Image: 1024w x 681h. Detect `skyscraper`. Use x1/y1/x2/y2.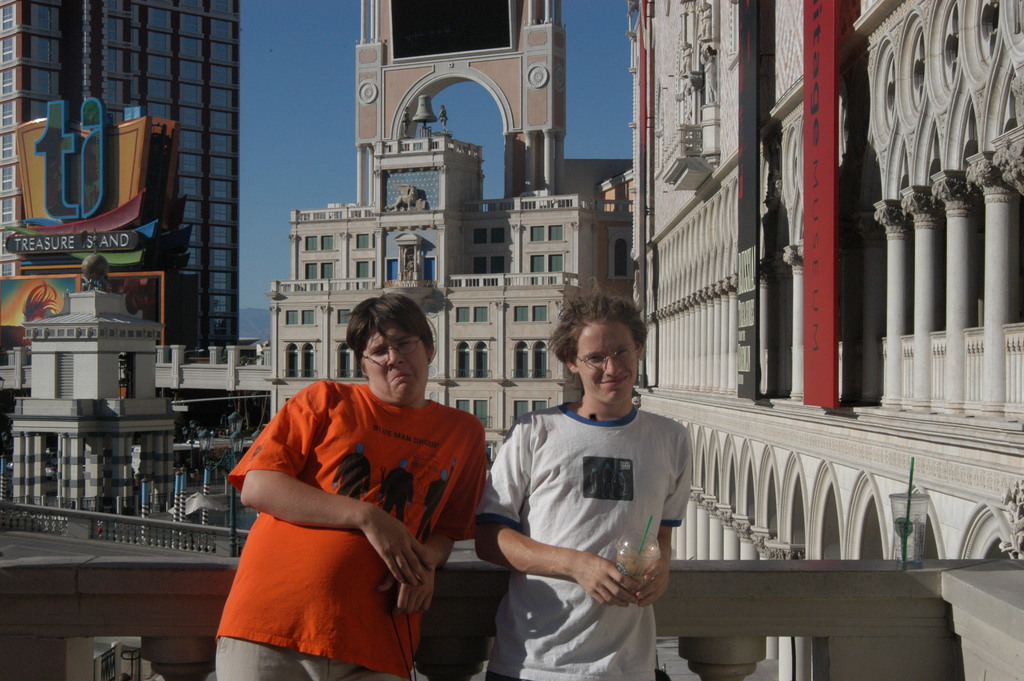
0/0/254/359.
